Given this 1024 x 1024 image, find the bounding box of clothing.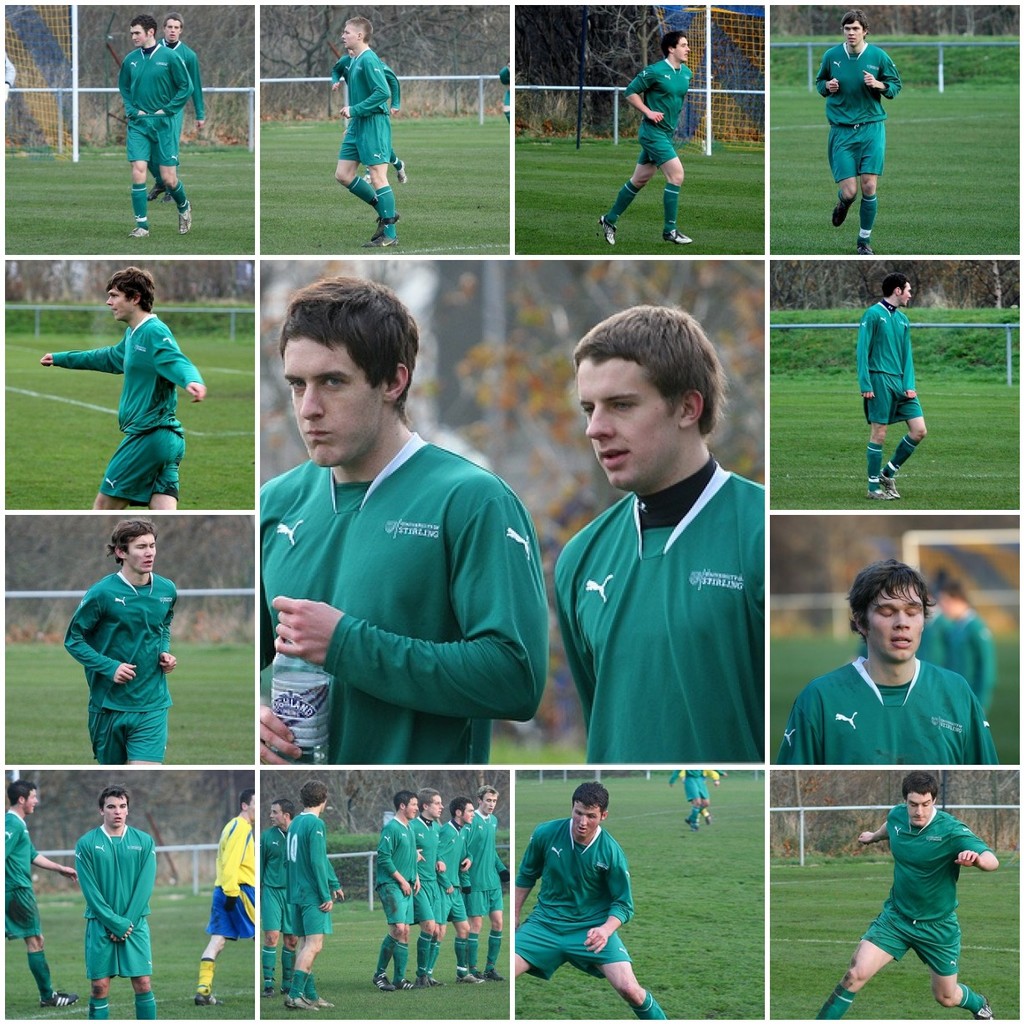
box=[627, 58, 692, 165].
